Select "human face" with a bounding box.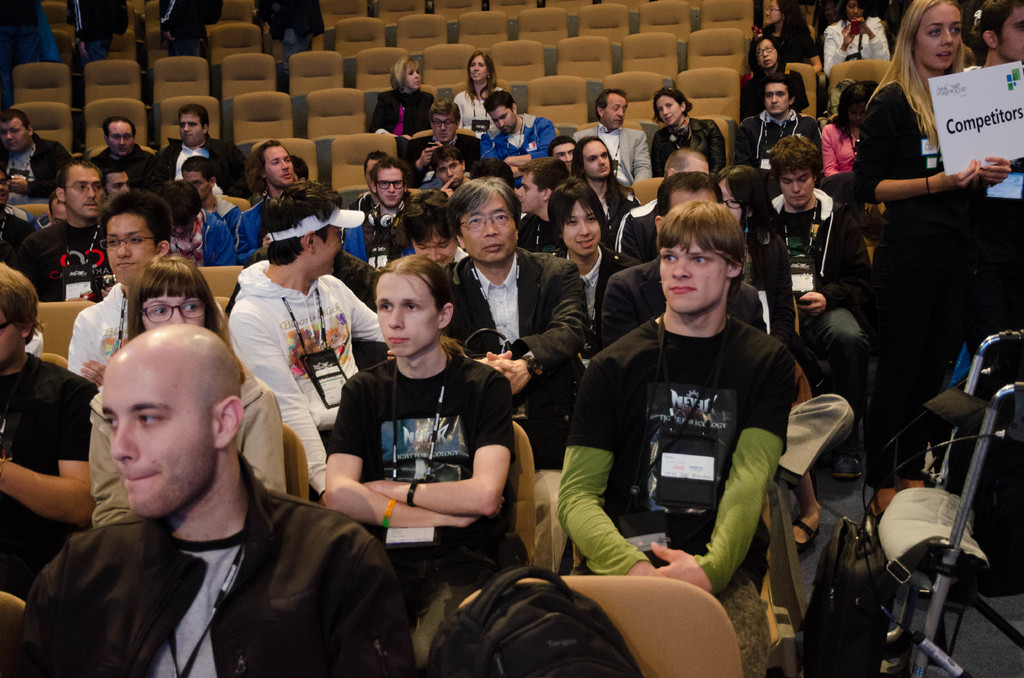
[65,166,102,222].
